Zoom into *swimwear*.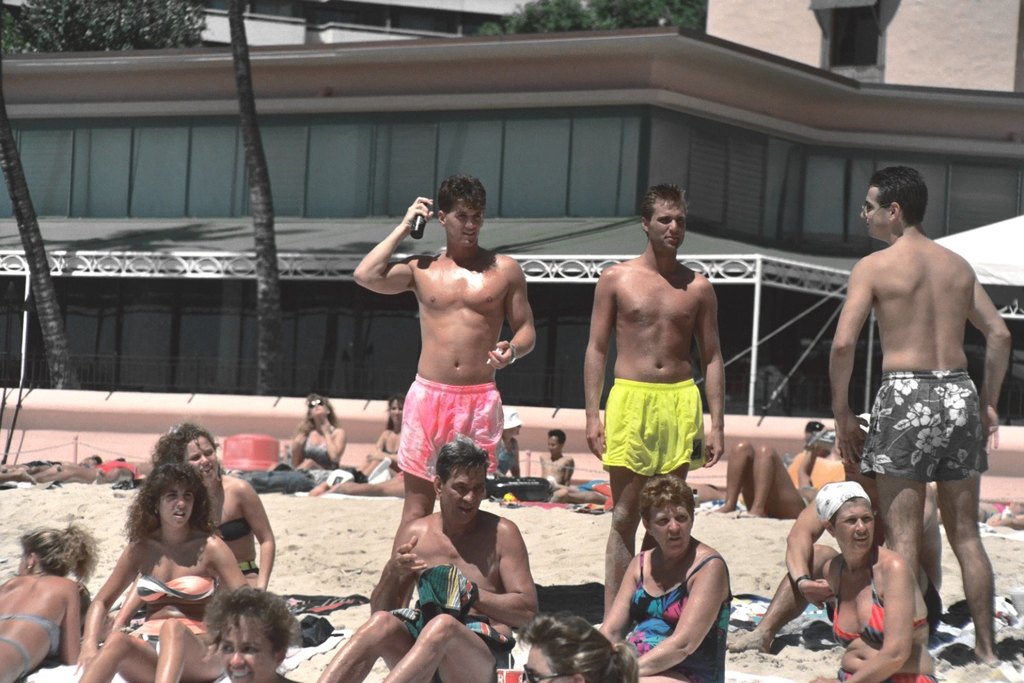
Zoom target: (604,376,705,478).
